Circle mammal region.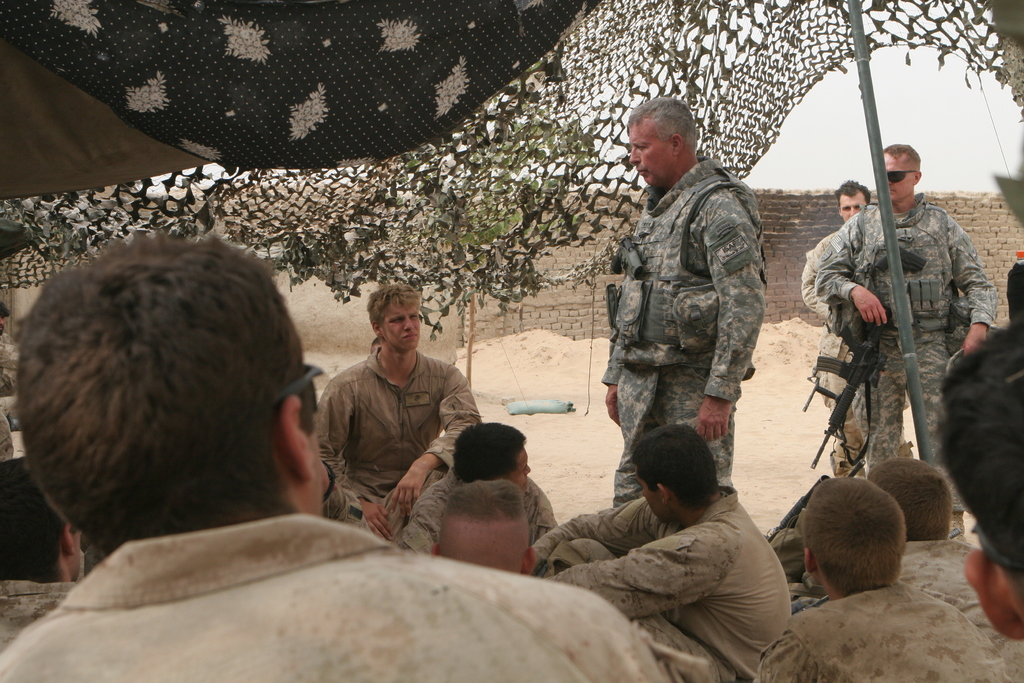
Region: box(797, 171, 879, 470).
